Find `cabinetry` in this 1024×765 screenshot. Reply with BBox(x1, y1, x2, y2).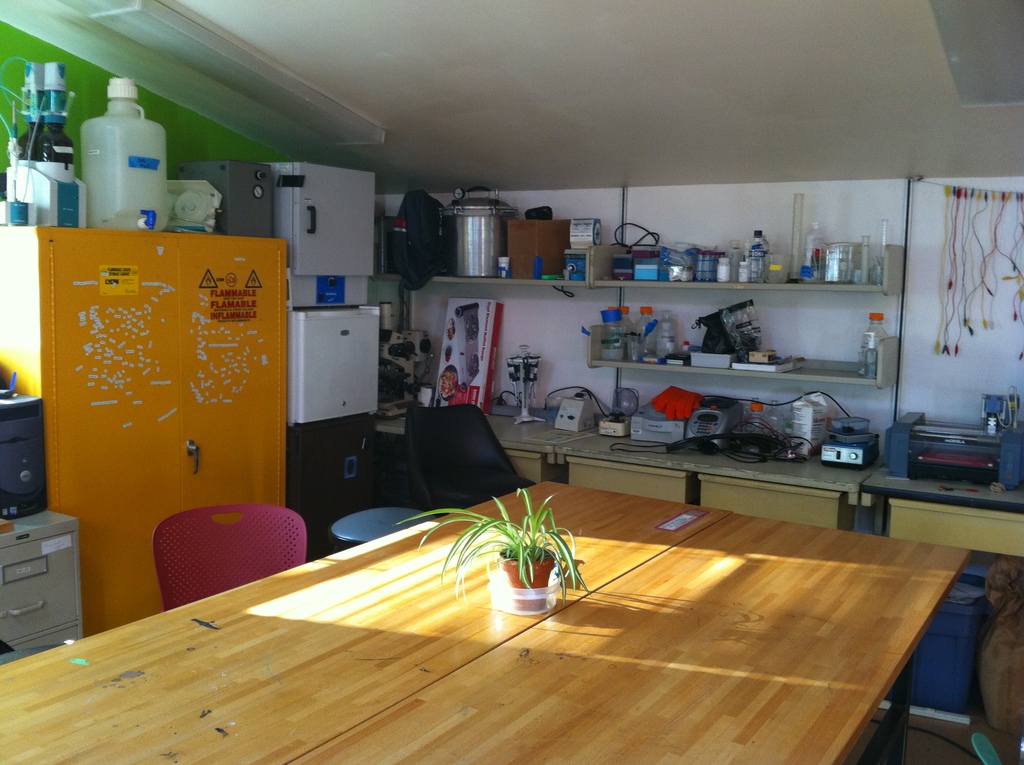
BBox(696, 478, 845, 527).
